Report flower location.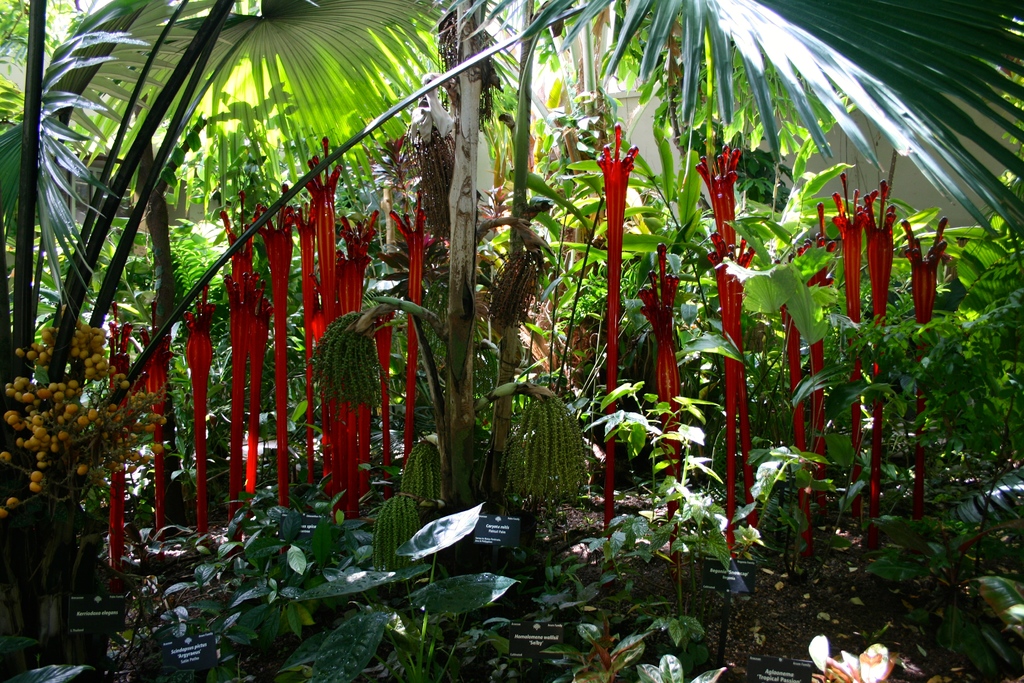
Report: (636, 239, 690, 319).
